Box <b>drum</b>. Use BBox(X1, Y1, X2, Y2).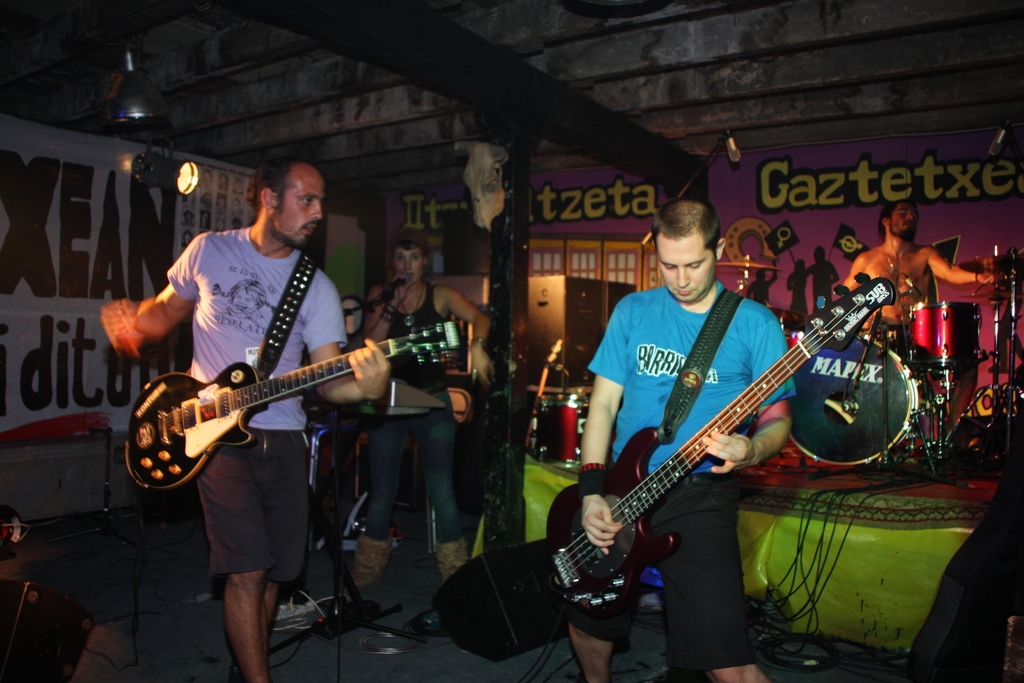
BBox(900, 293, 987, 389).
